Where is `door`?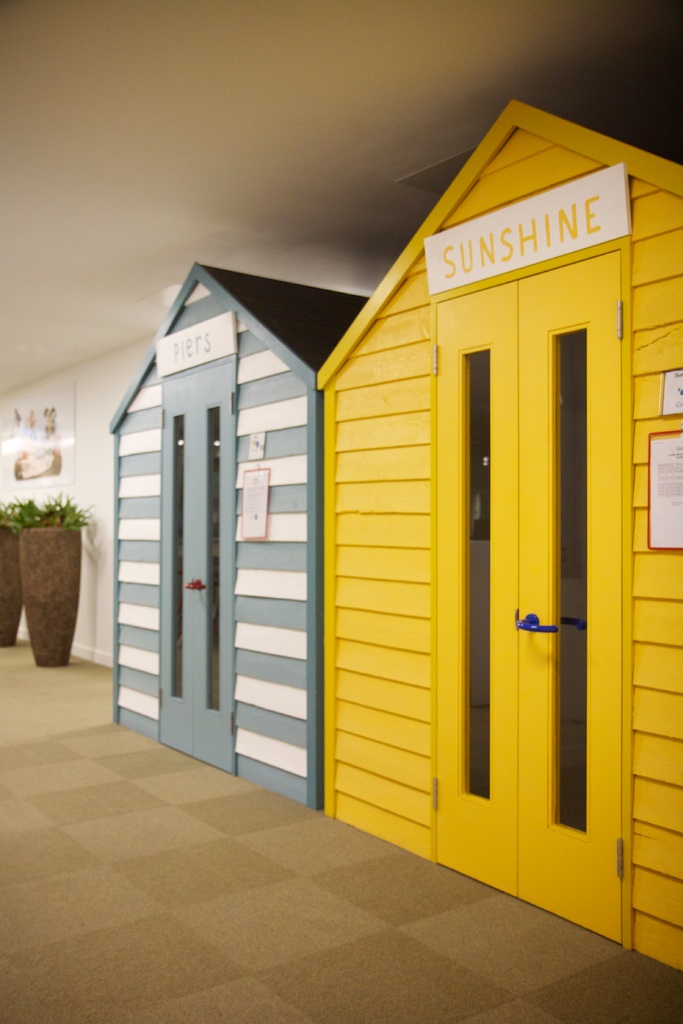
395 192 643 926.
